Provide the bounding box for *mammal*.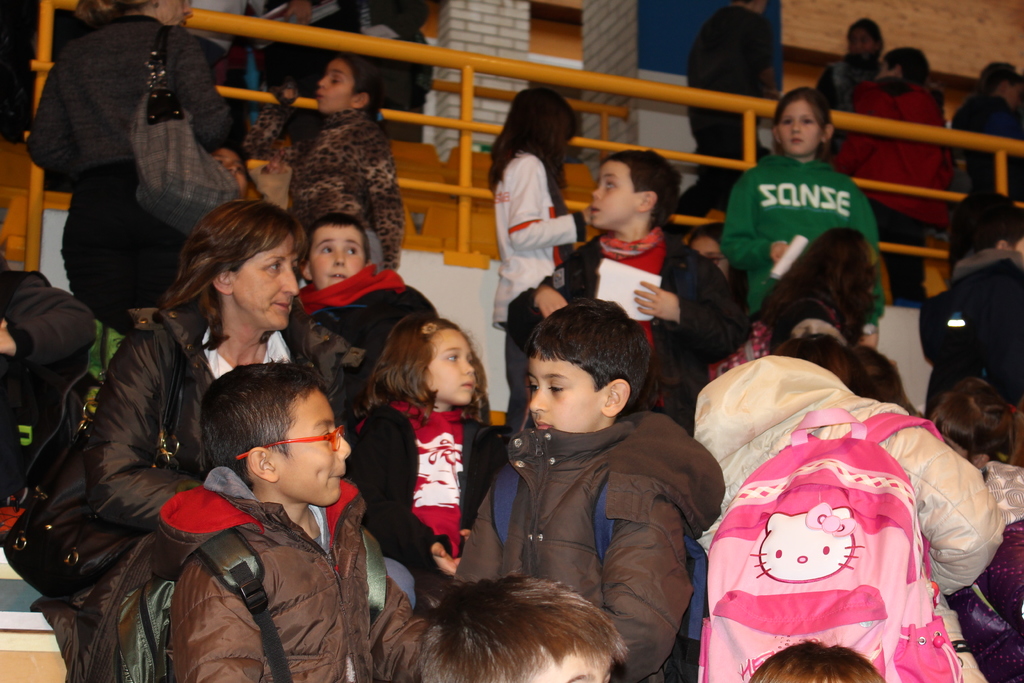
box(373, 567, 652, 679).
